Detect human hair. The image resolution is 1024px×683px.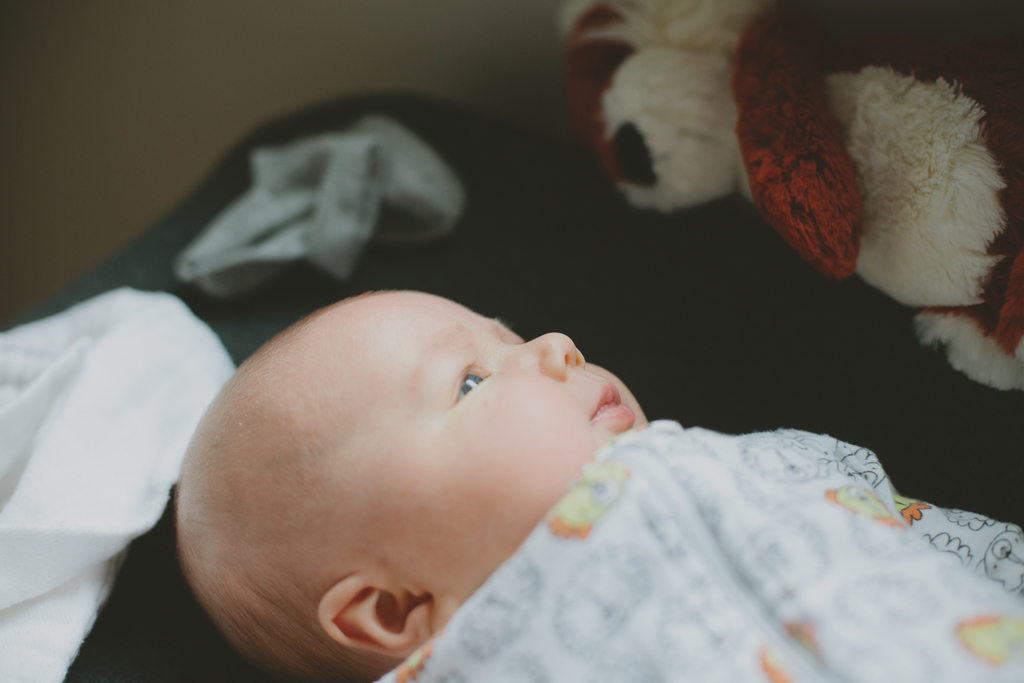
(left=191, top=562, right=378, bottom=682).
